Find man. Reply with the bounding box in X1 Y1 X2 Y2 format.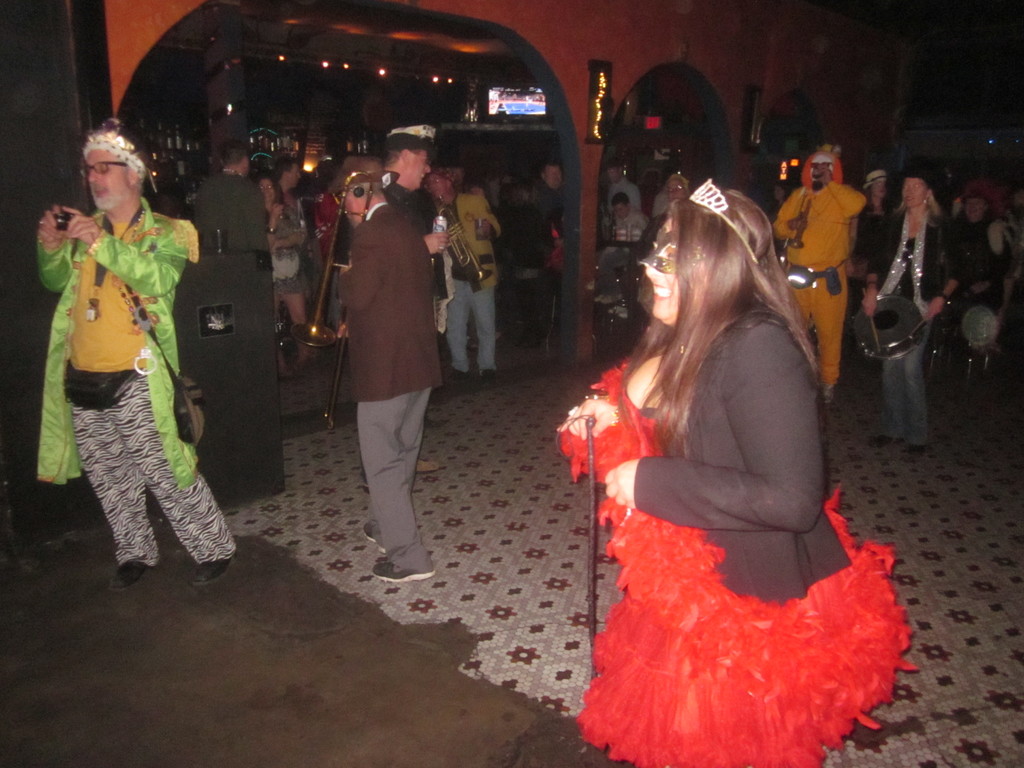
368 130 461 470.
